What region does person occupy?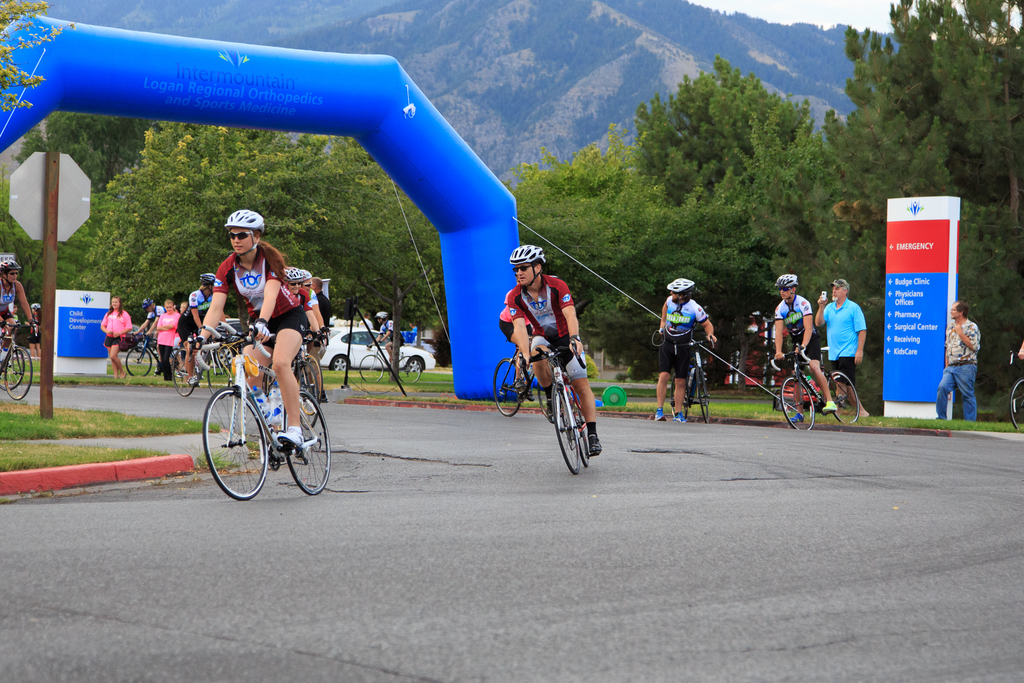
0 259 35 352.
